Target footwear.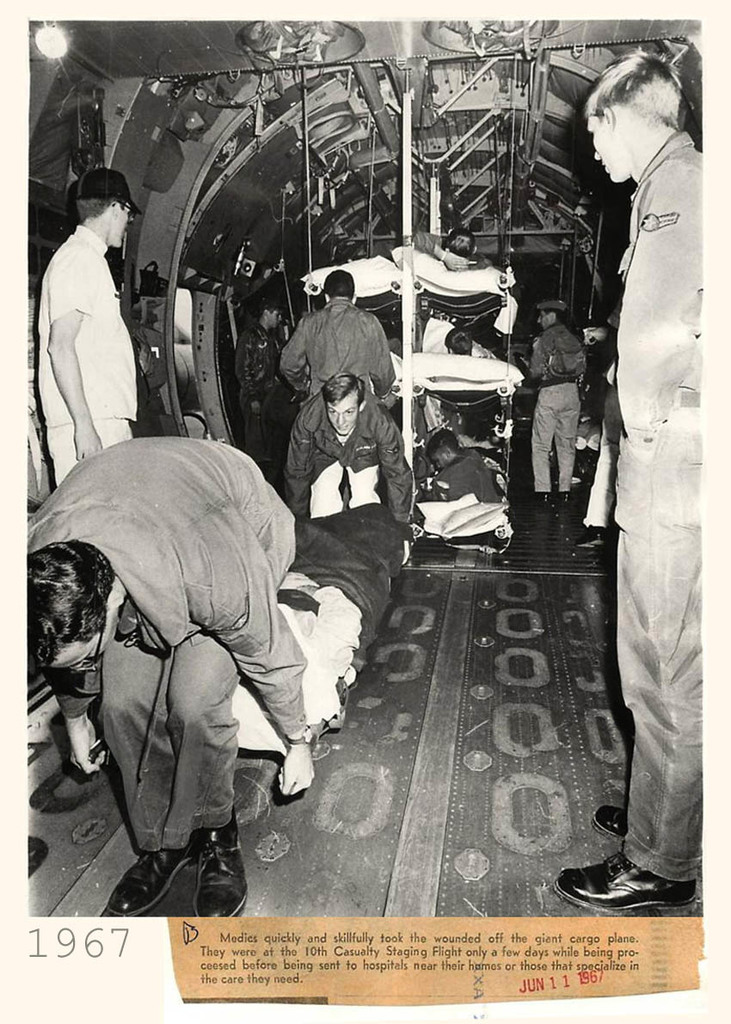
Target region: bbox=[556, 492, 571, 510].
